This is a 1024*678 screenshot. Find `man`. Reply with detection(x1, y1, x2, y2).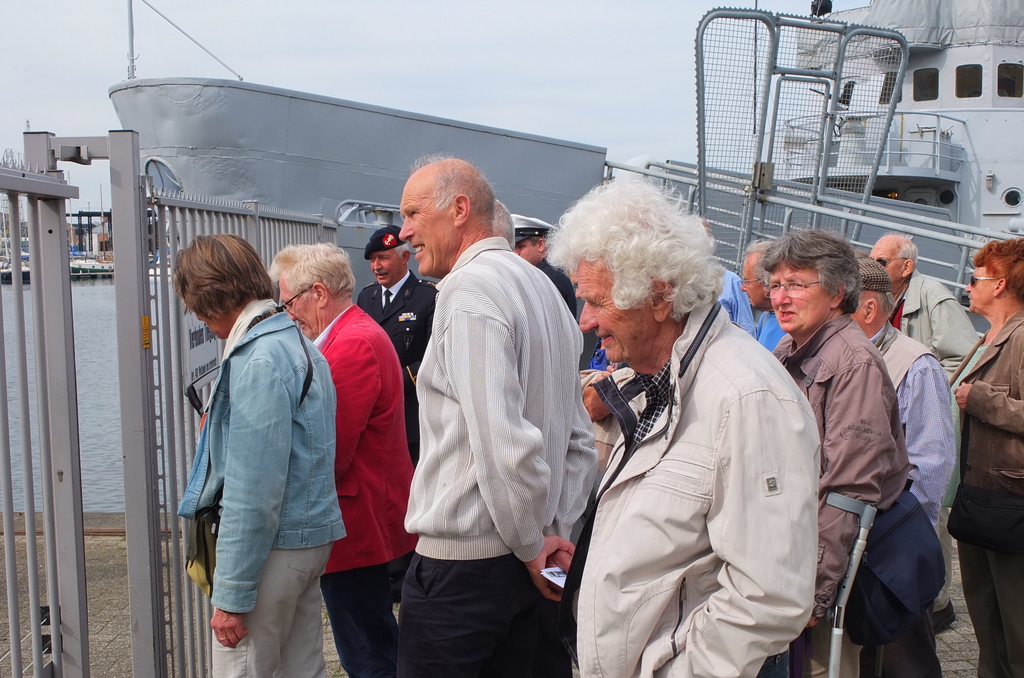
detection(540, 175, 822, 677).
